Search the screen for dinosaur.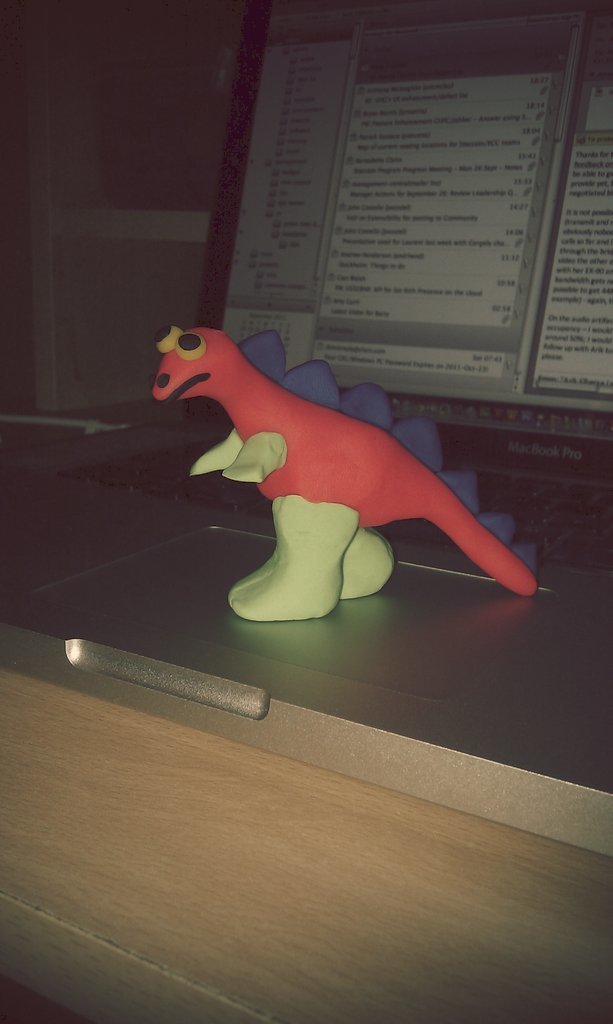
Found at rect(147, 324, 544, 622).
